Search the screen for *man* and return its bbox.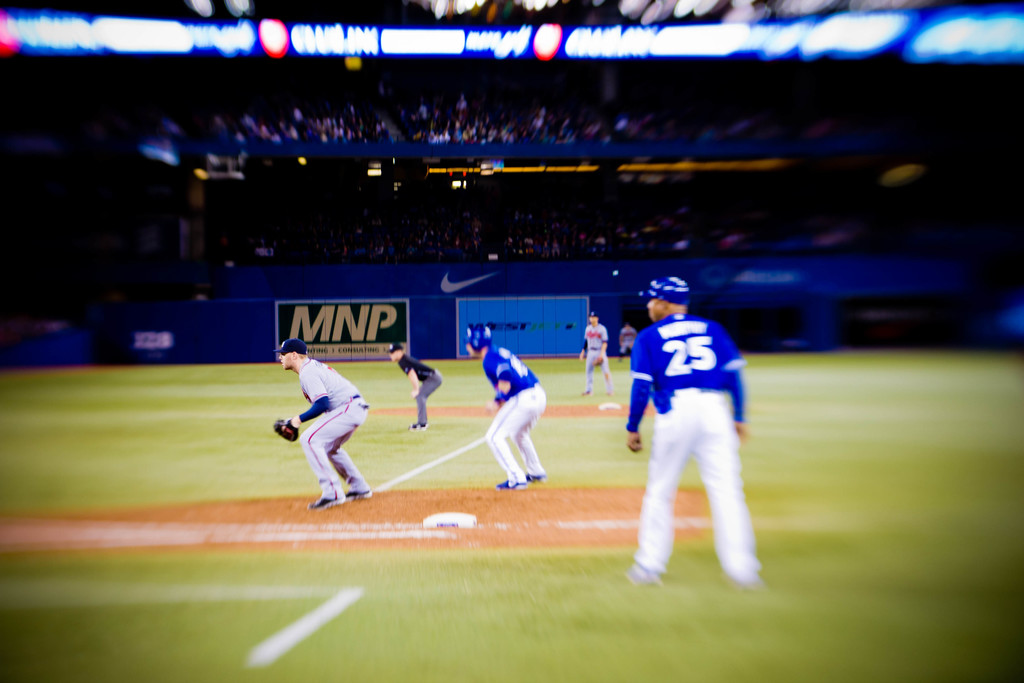
Found: x1=624 y1=276 x2=760 y2=584.
